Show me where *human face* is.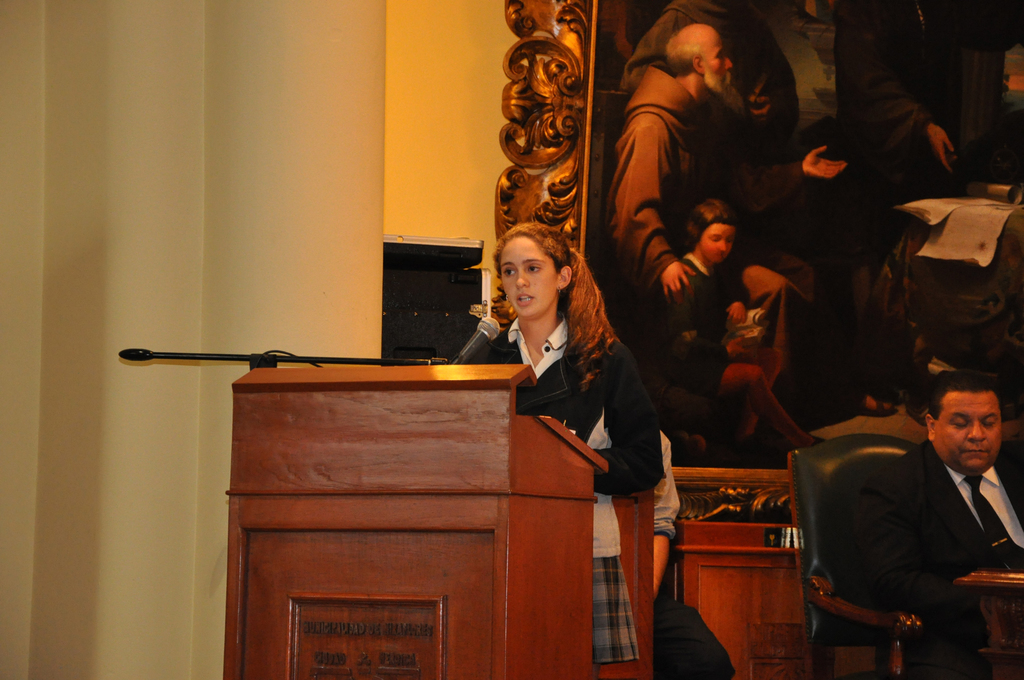
*human face* is at bbox(695, 222, 733, 266).
